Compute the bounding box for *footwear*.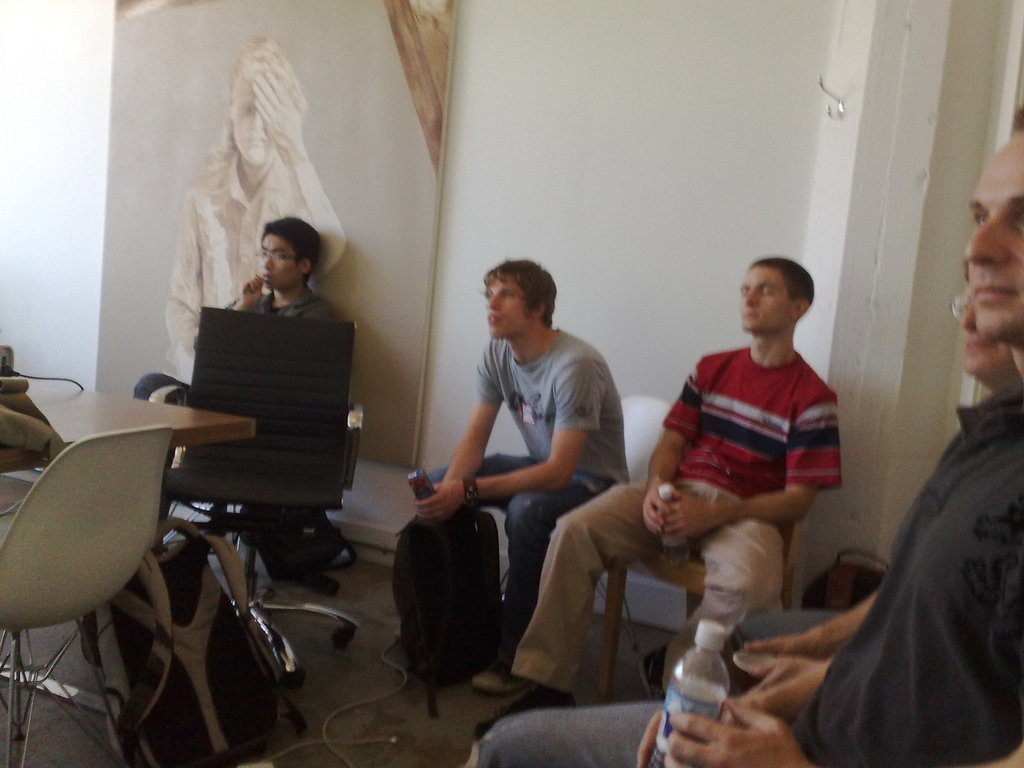
(left=476, top=664, right=521, bottom=691).
